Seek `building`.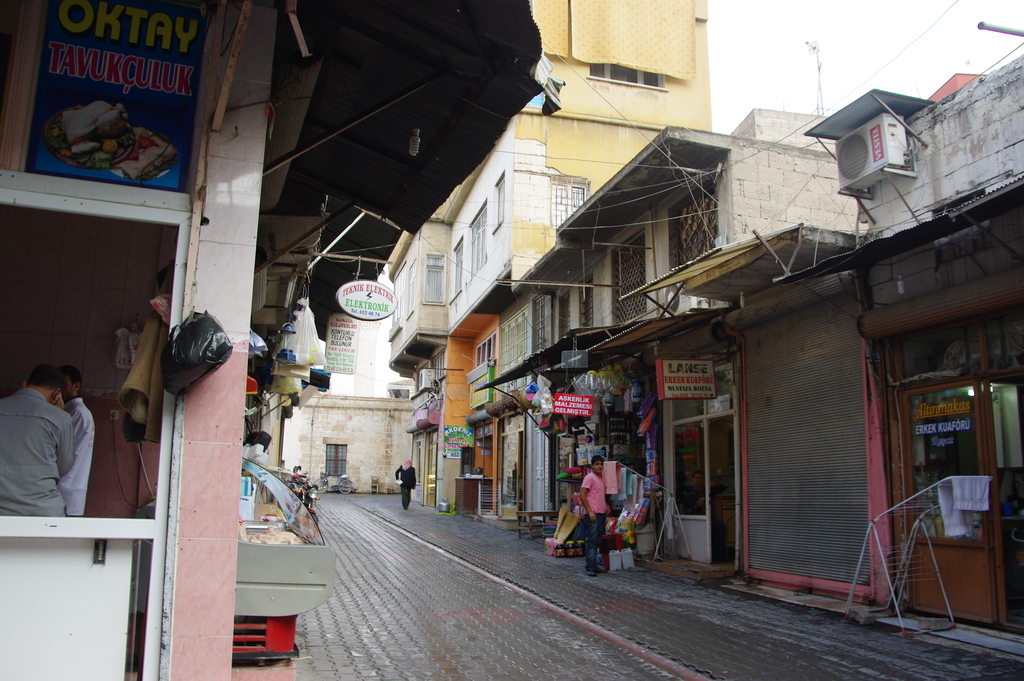
(565,103,870,569).
